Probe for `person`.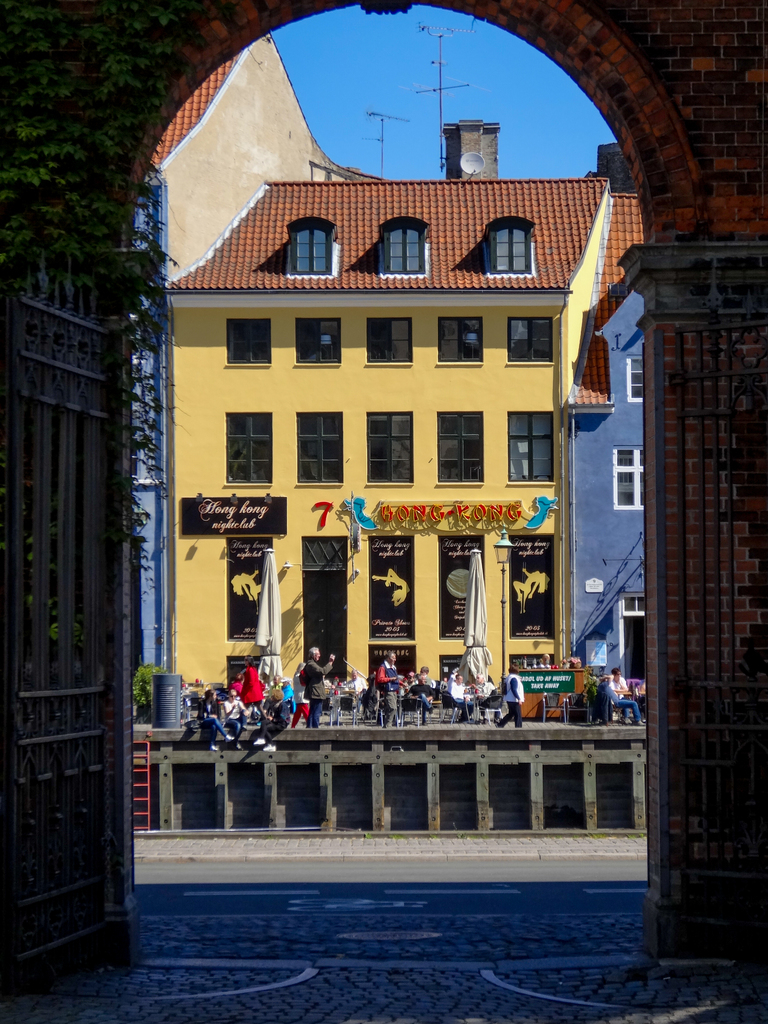
Probe result: pyautogui.locateOnScreen(447, 673, 477, 719).
